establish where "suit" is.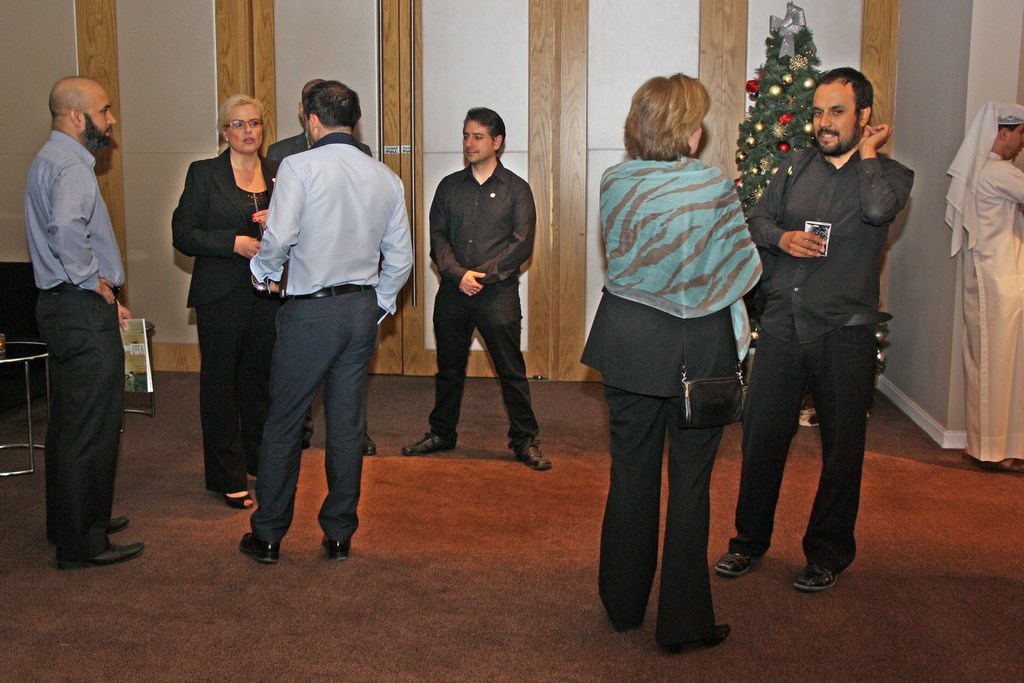
Established at [263,130,375,436].
